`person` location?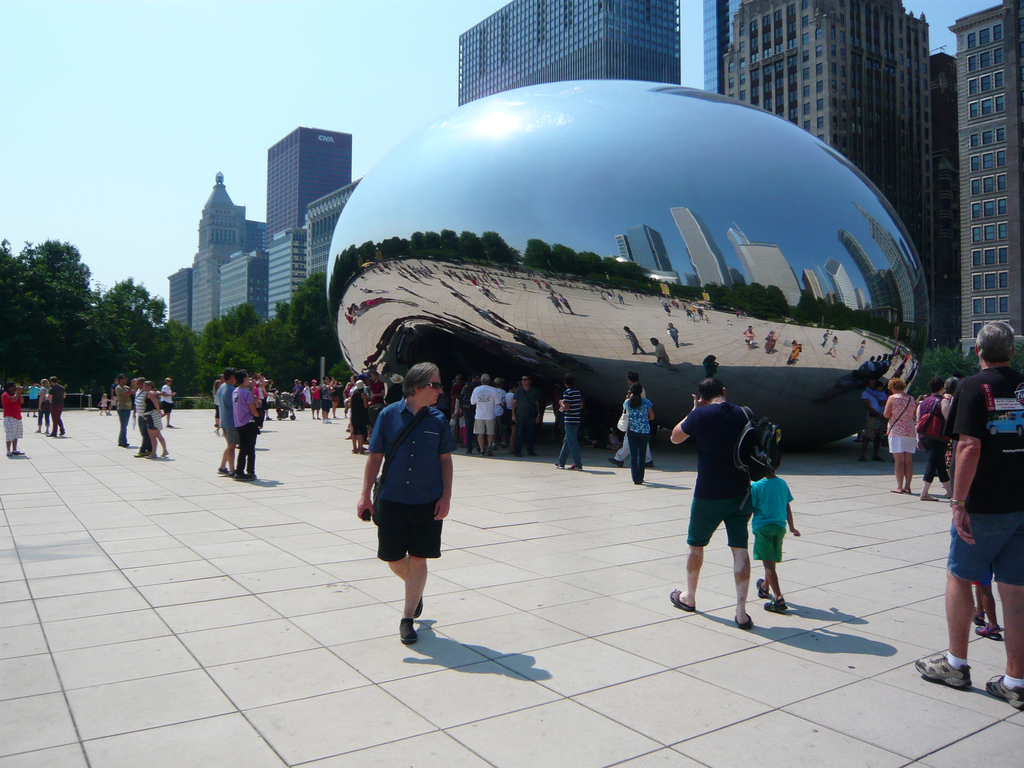
237/372/252/481
